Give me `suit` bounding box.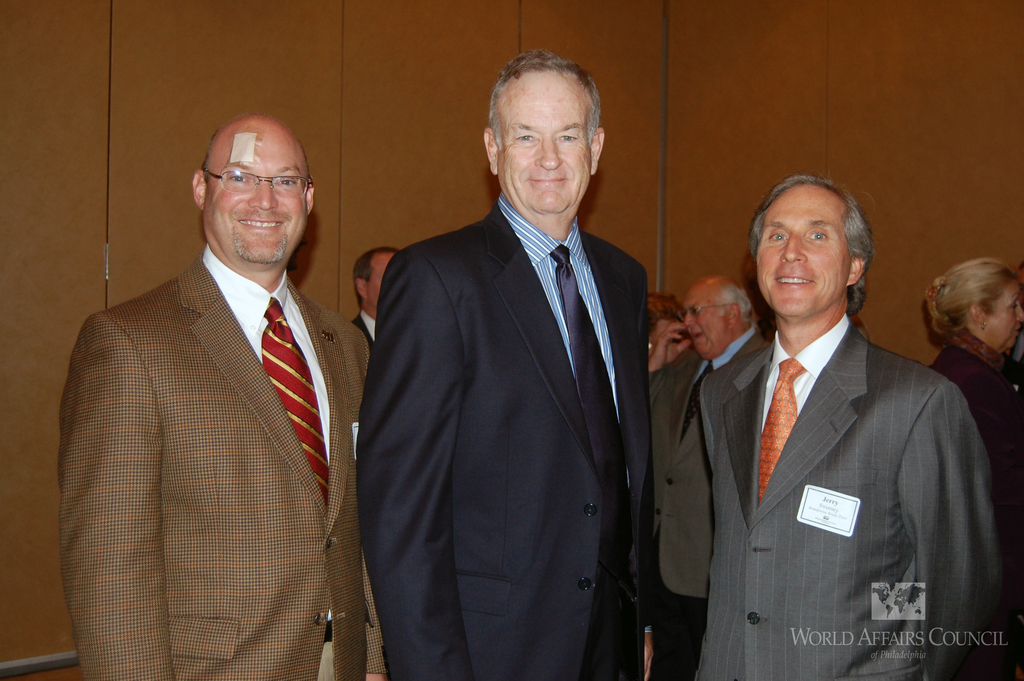
bbox(353, 188, 656, 680).
